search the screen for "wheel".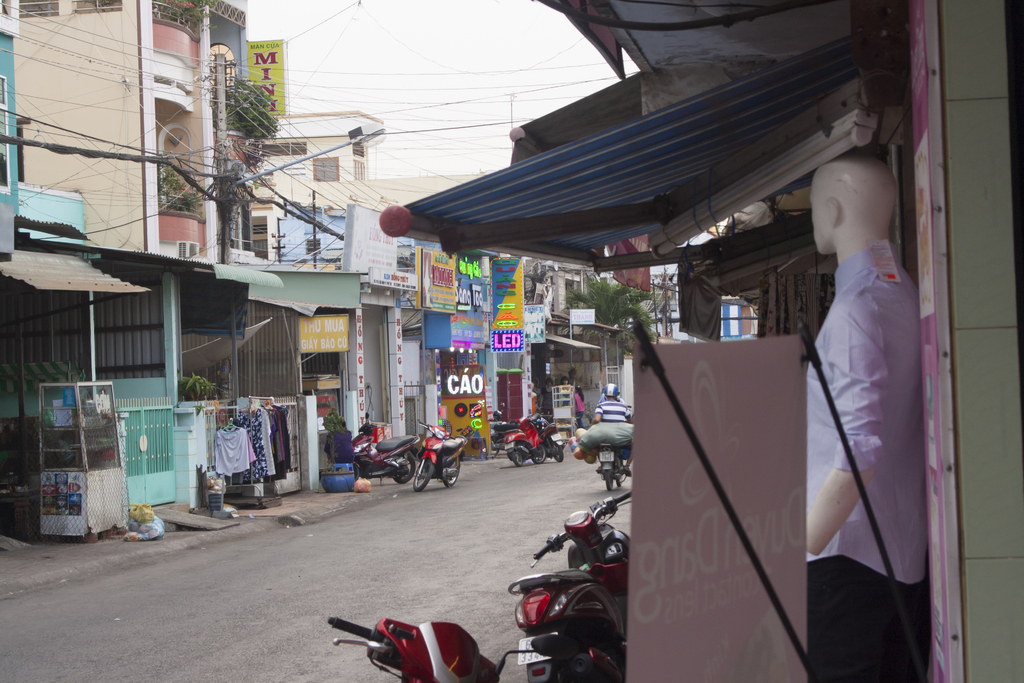
Found at Rect(534, 661, 561, 682).
